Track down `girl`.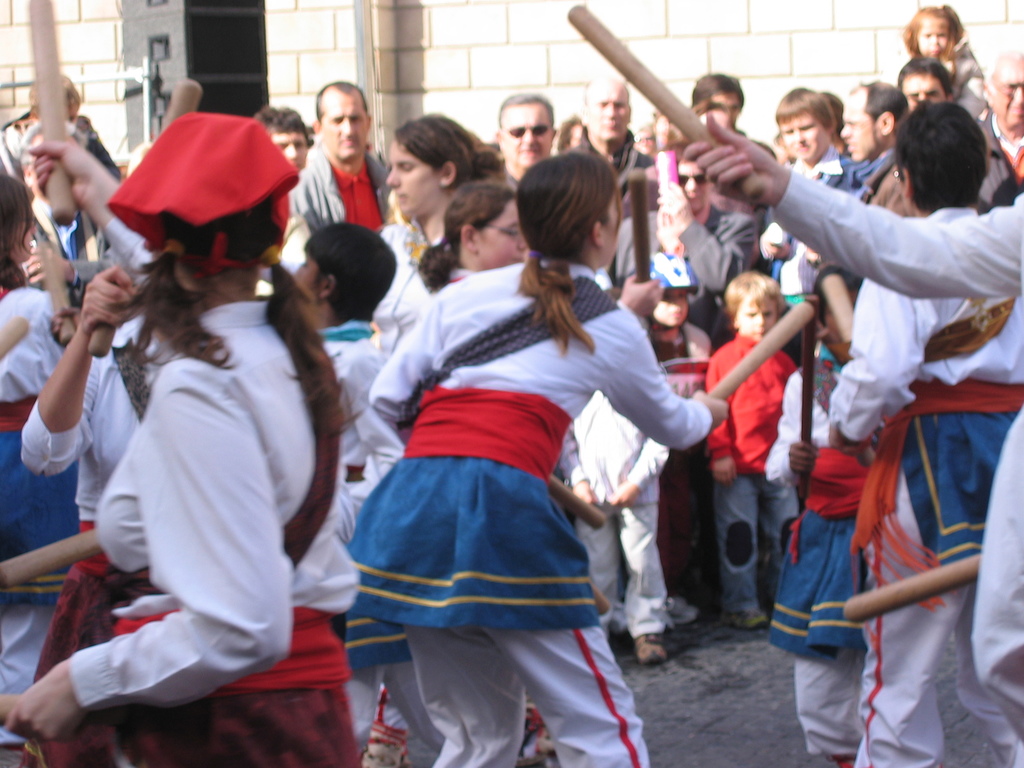
Tracked to 9 114 358 767.
